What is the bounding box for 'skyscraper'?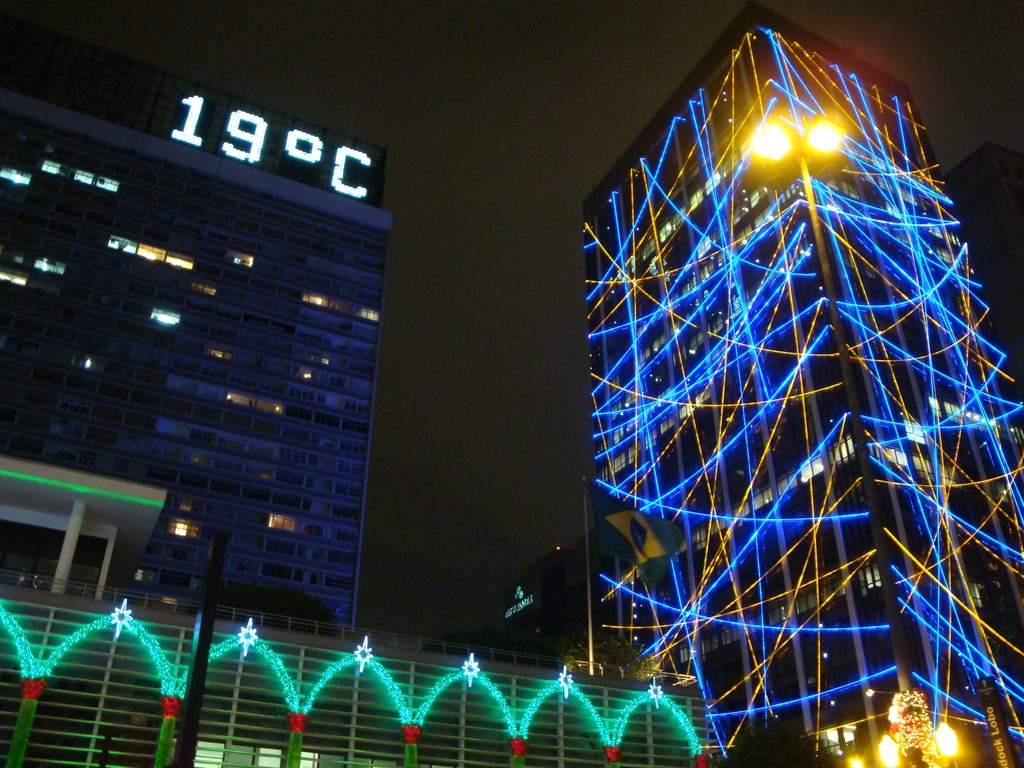
select_region(943, 142, 1023, 405).
